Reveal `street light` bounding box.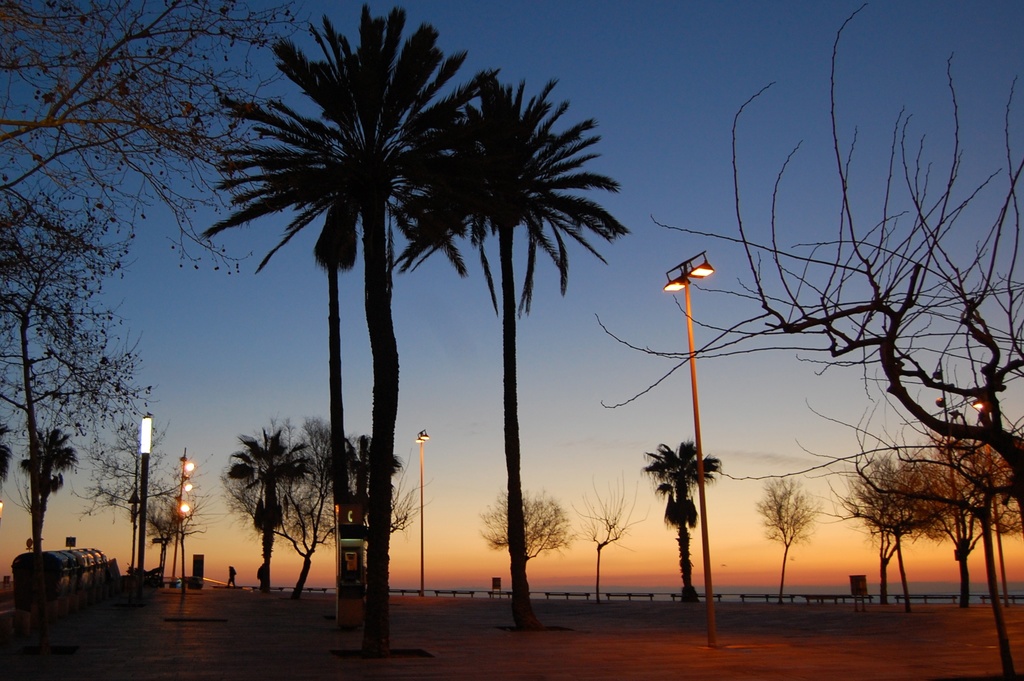
Revealed: l=172, t=446, r=195, b=585.
